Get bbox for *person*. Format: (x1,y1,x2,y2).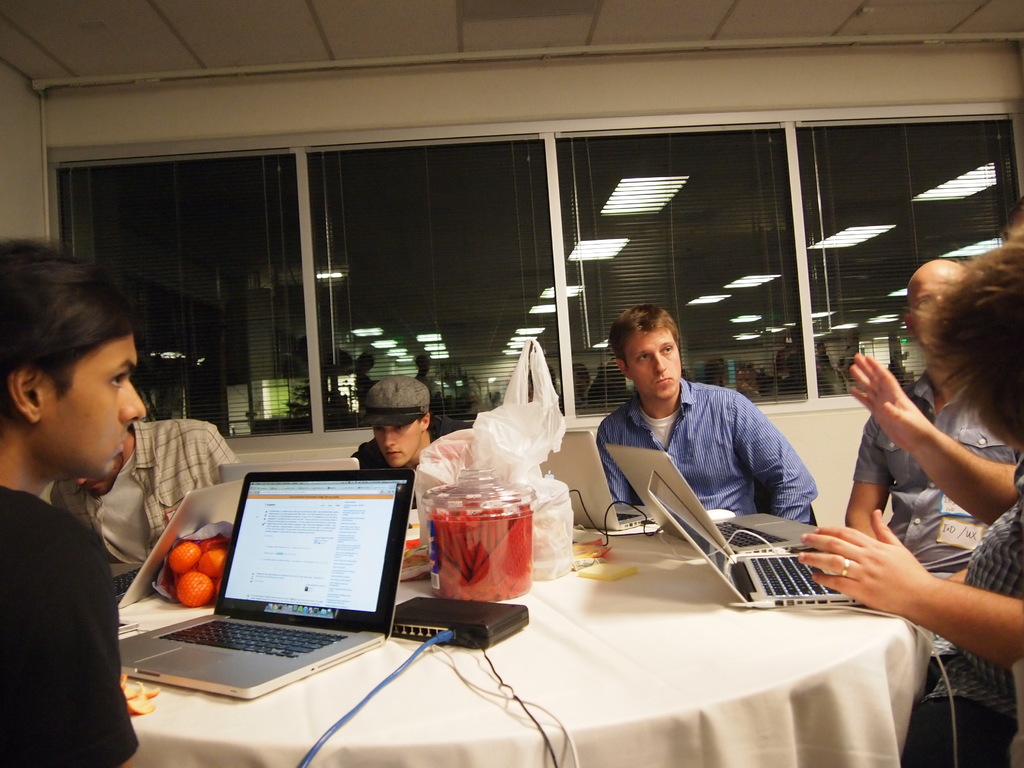
(596,303,819,523).
